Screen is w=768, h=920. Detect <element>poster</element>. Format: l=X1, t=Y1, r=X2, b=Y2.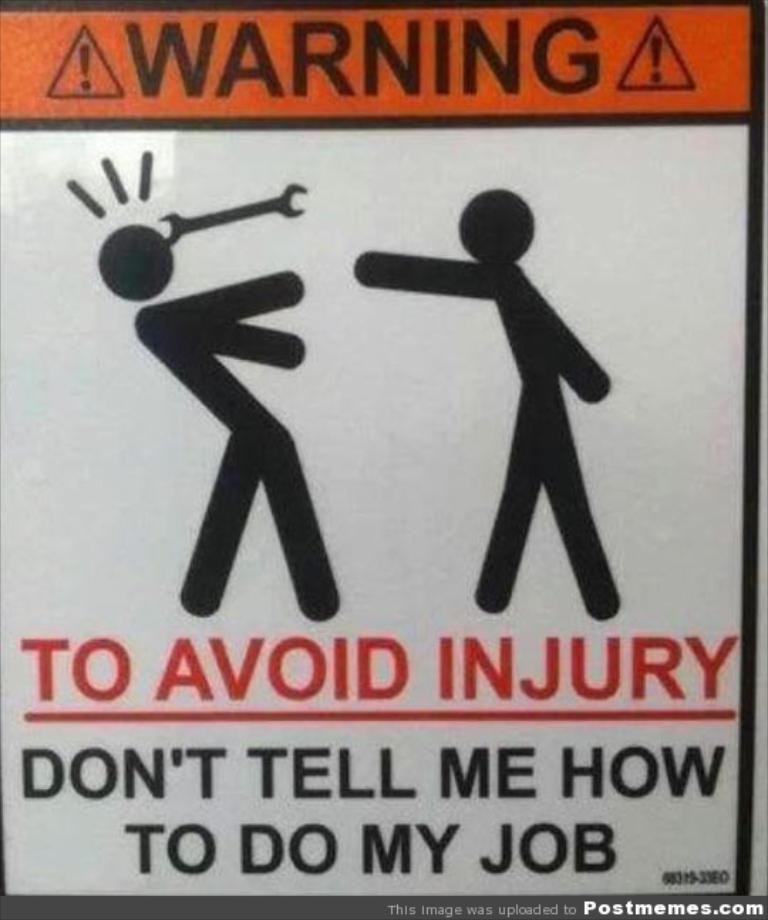
l=0, t=0, r=767, b=919.
